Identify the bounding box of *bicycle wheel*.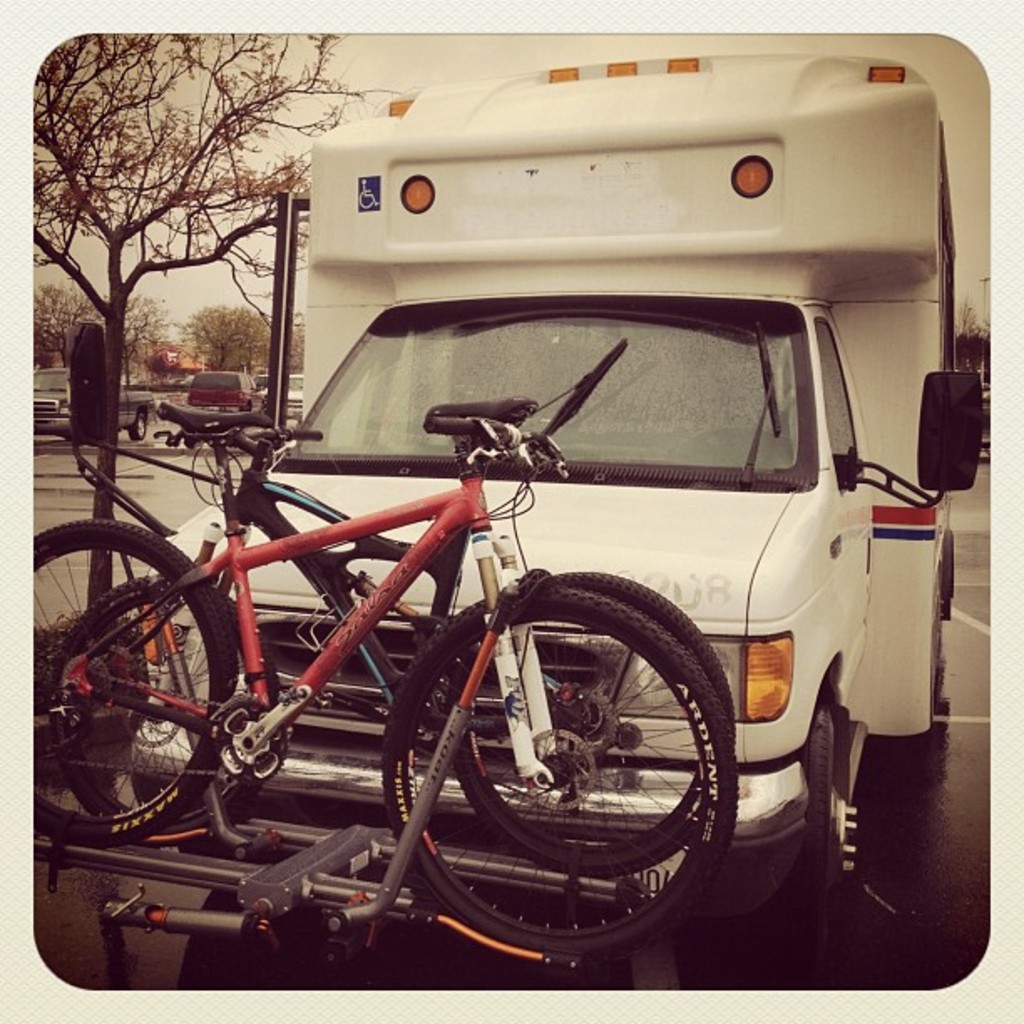
<bbox>450, 571, 731, 875</bbox>.
